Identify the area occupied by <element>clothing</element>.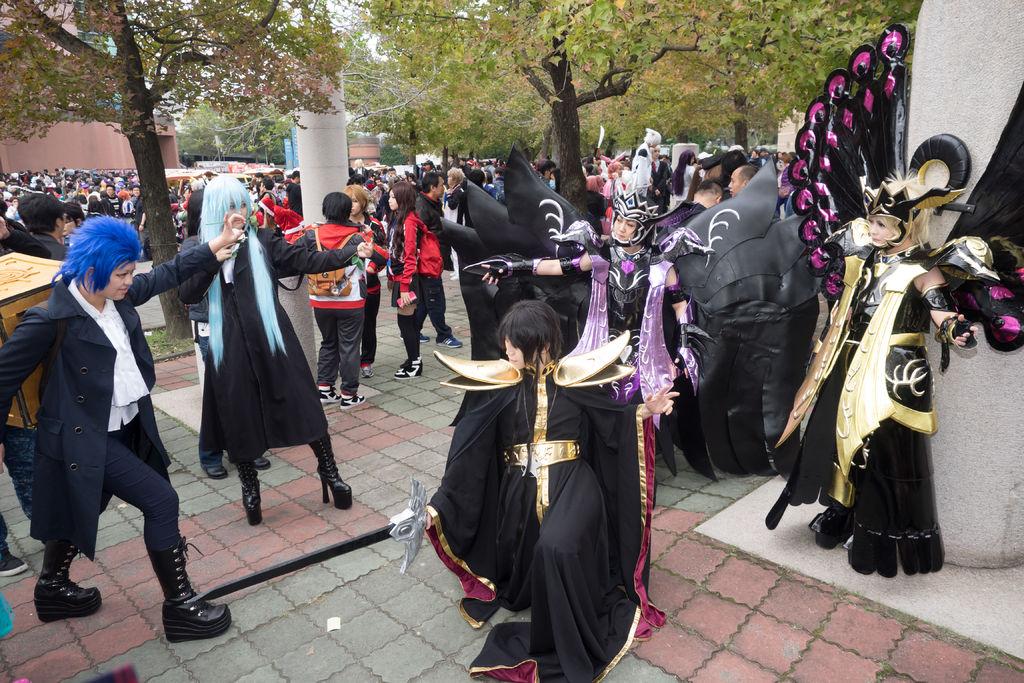
Area: 289 215 380 406.
